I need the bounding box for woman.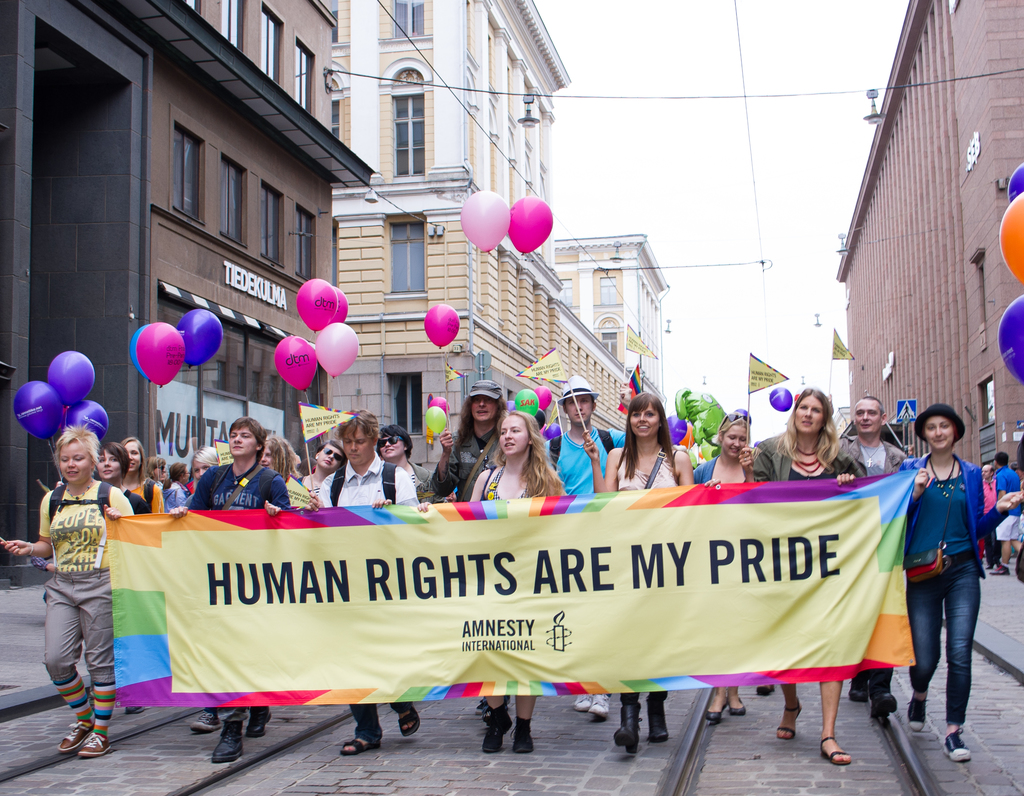
Here it is: 894 397 1009 761.
